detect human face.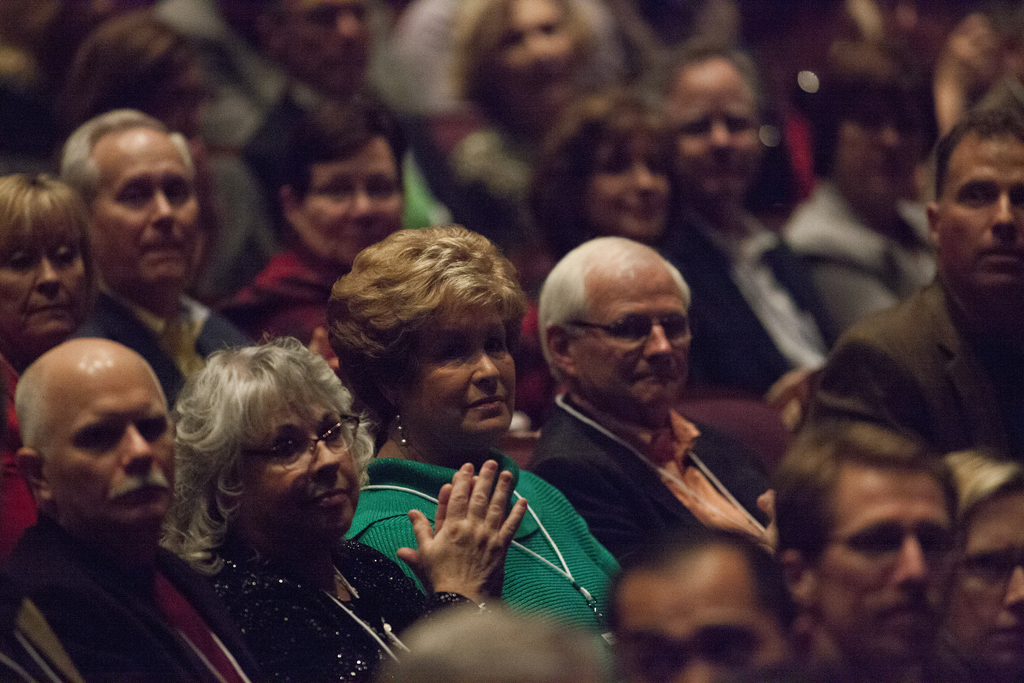
Detected at 36/364/182/537.
